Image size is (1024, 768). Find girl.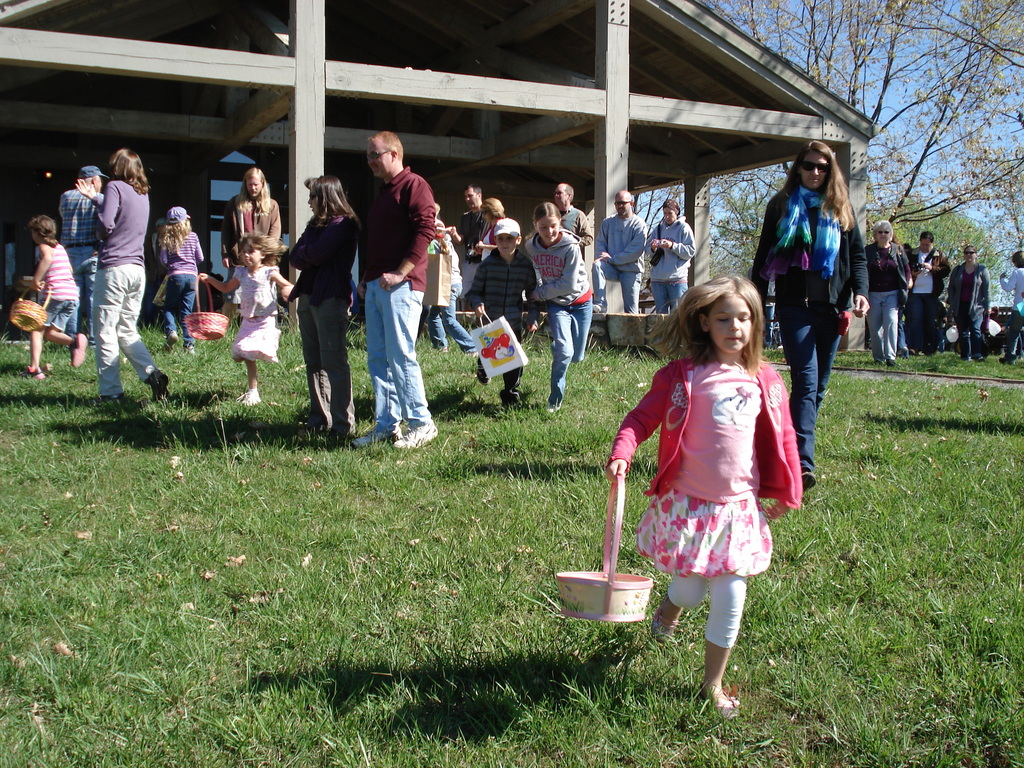
[left=224, top=166, right=277, bottom=310].
